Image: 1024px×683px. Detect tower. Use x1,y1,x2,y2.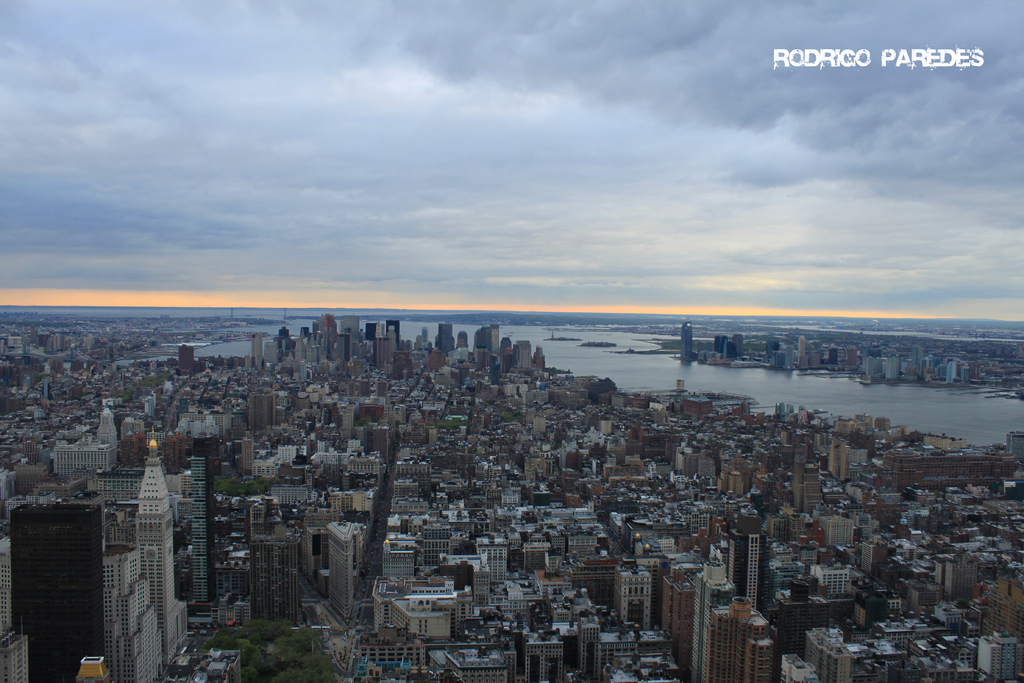
250,381,284,427.
